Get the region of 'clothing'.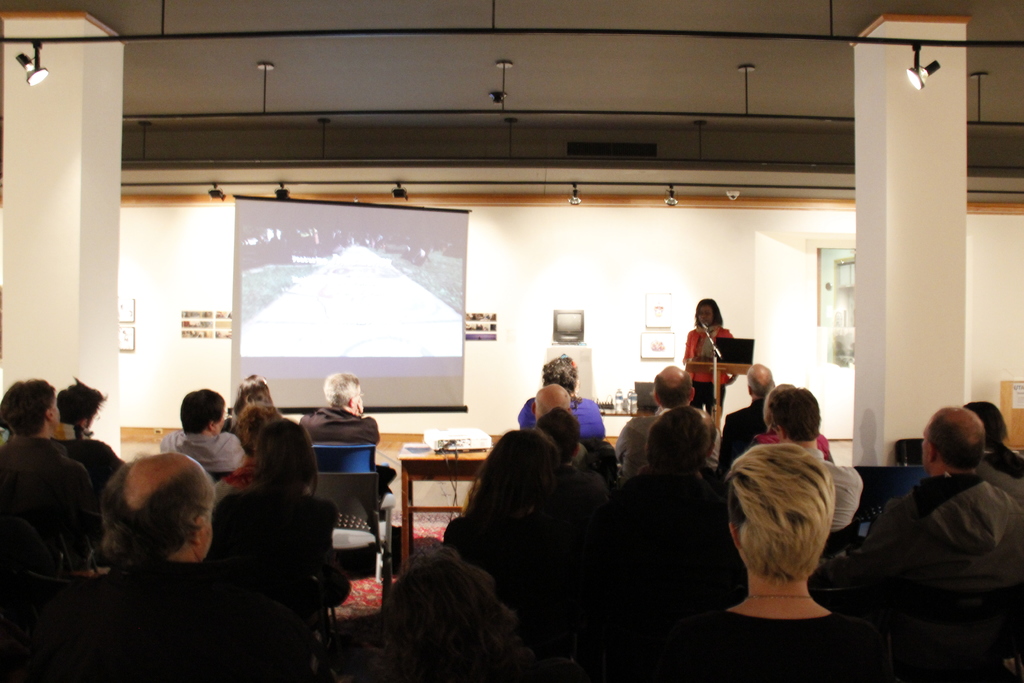
detection(520, 397, 605, 439).
